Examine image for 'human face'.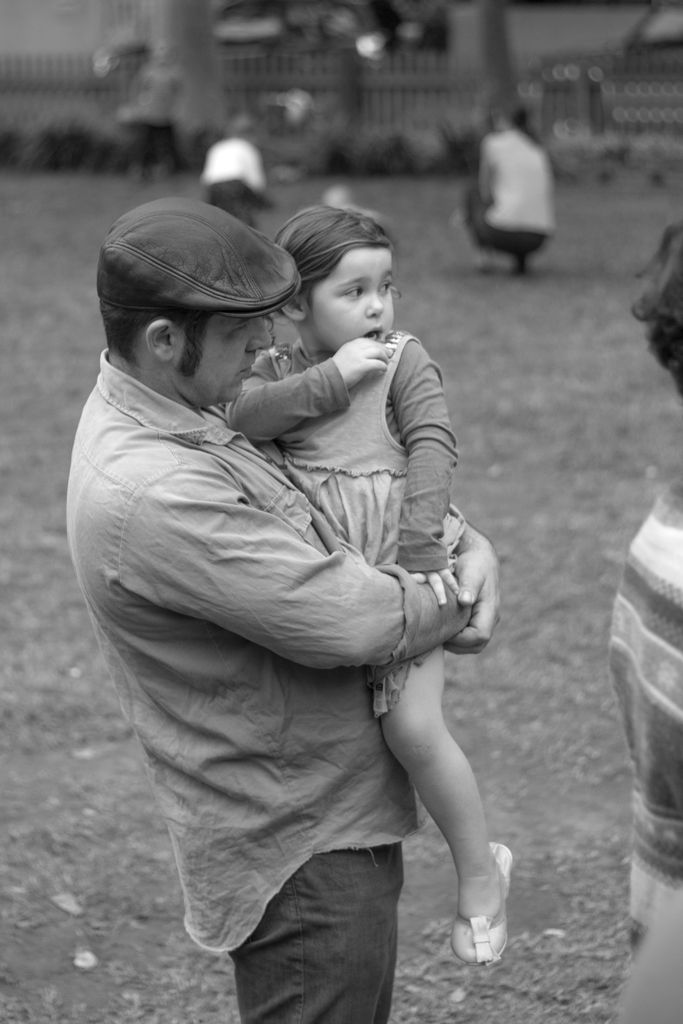
Examination result: [left=174, top=319, right=274, bottom=410].
